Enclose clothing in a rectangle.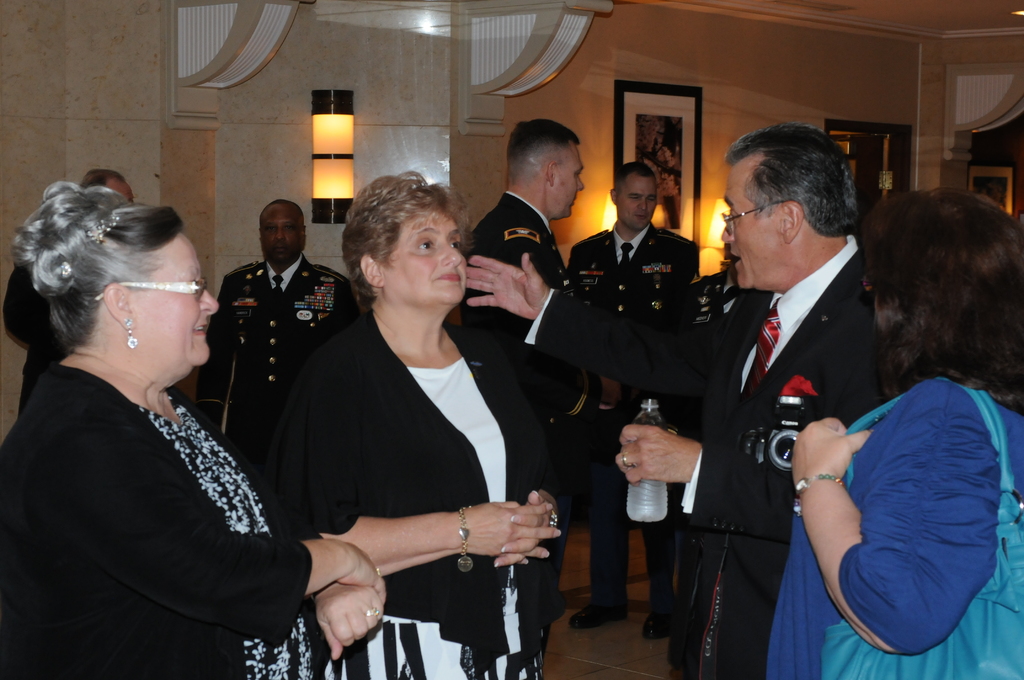
532/234/902/679.
